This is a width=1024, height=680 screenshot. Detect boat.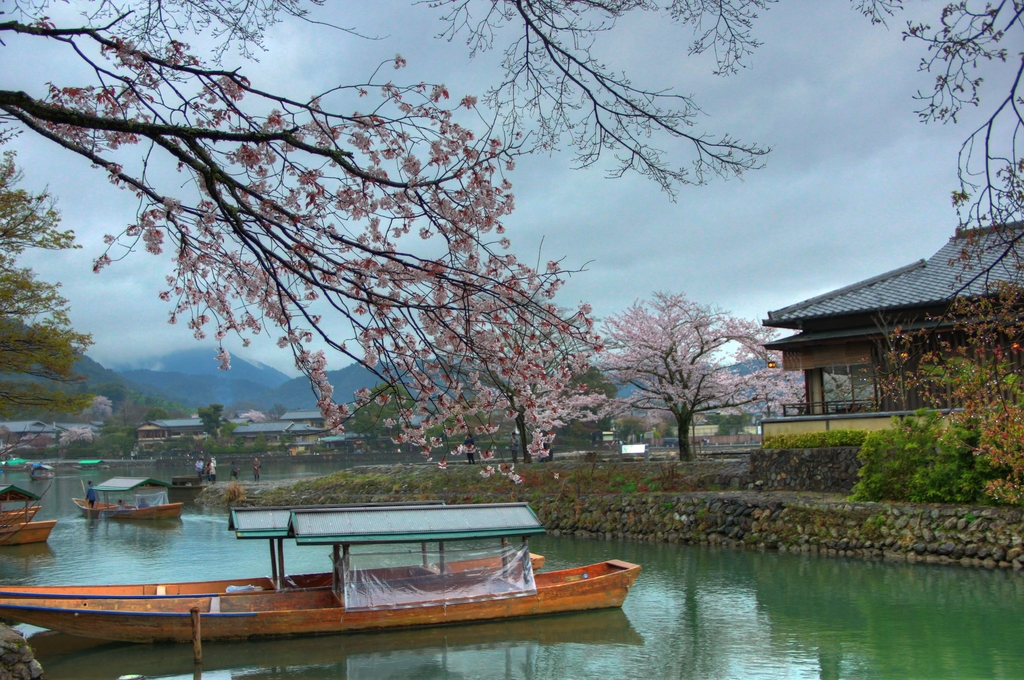
pyautogui.locateOnScreen(72, 478, 184, 519).
